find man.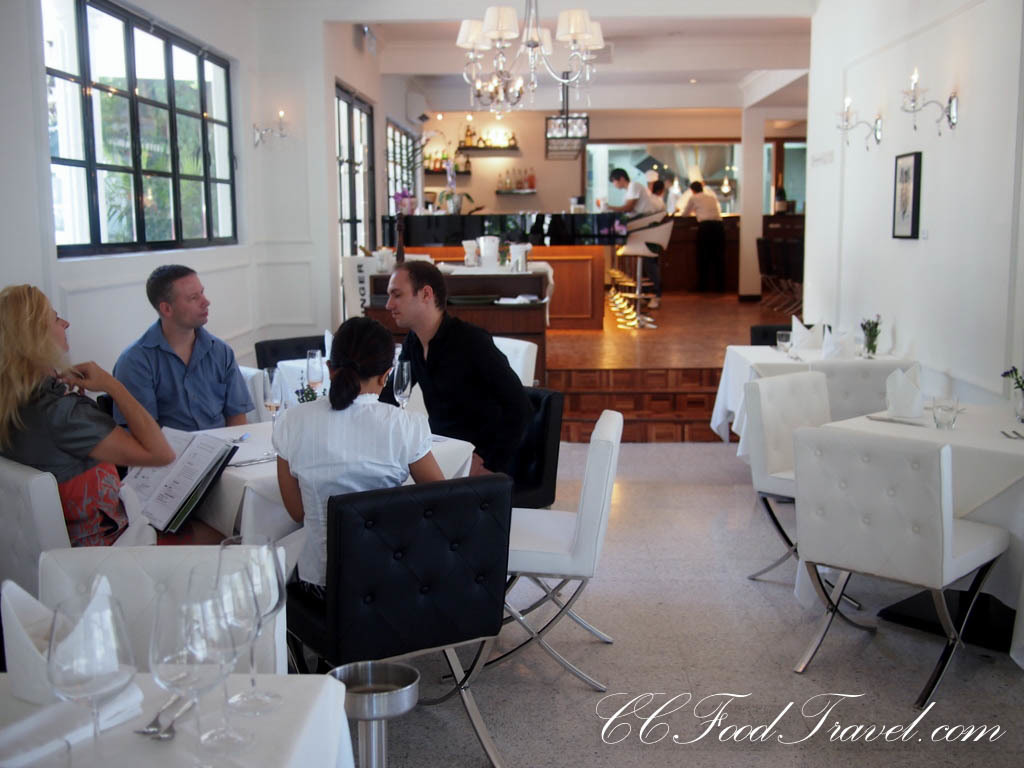
{"x1": 94, "y1": 252, "x2": 257, "y2": 436}.
